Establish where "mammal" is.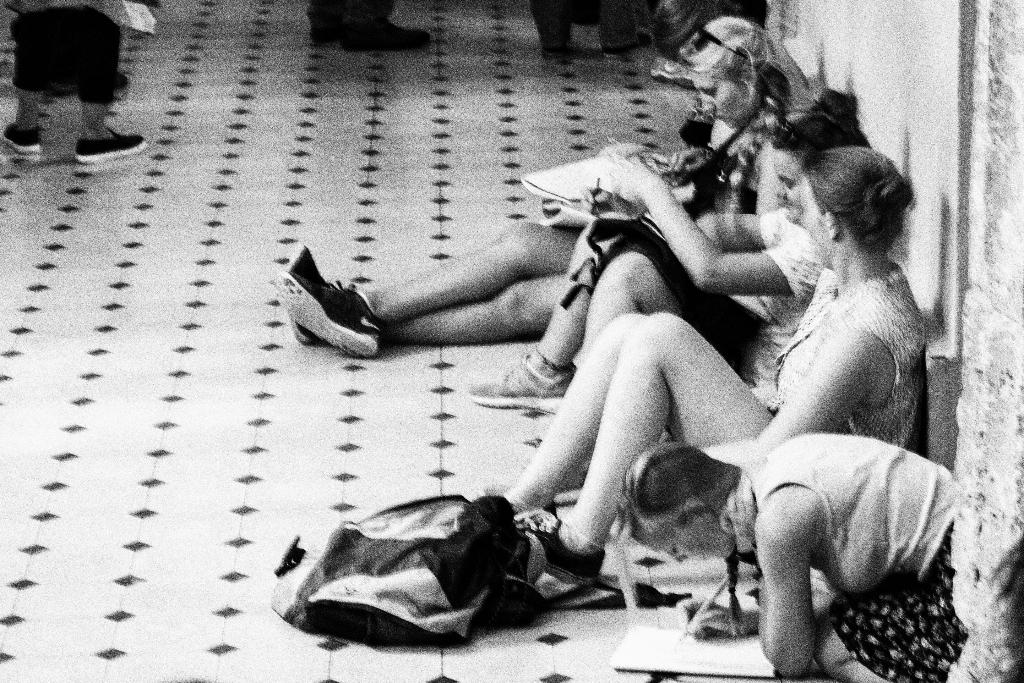
Established at 492, 139, 930, 599.
